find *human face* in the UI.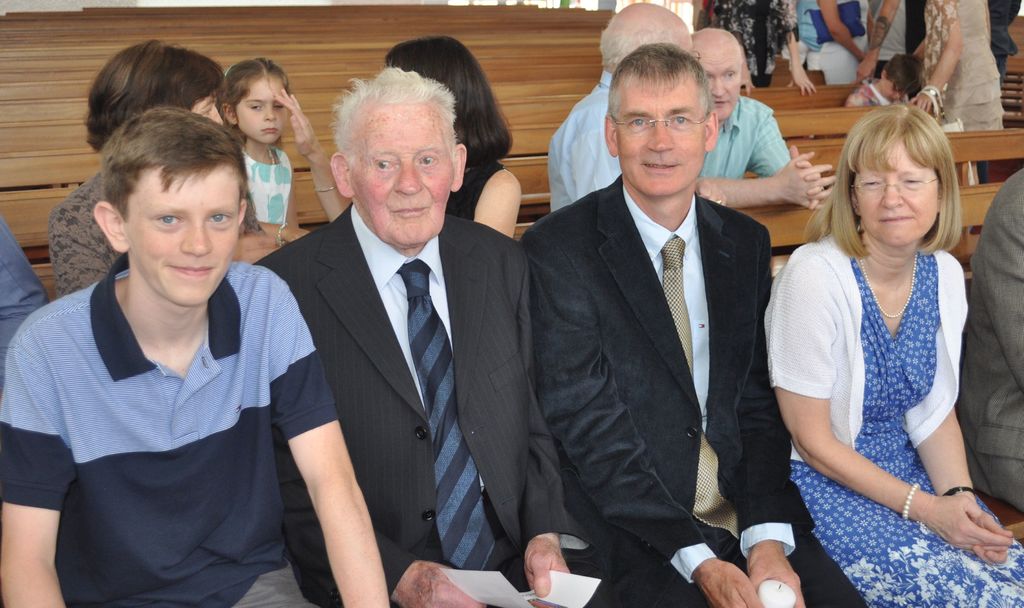
UI element at (left=854, top=137, right=938, bottom=244).
